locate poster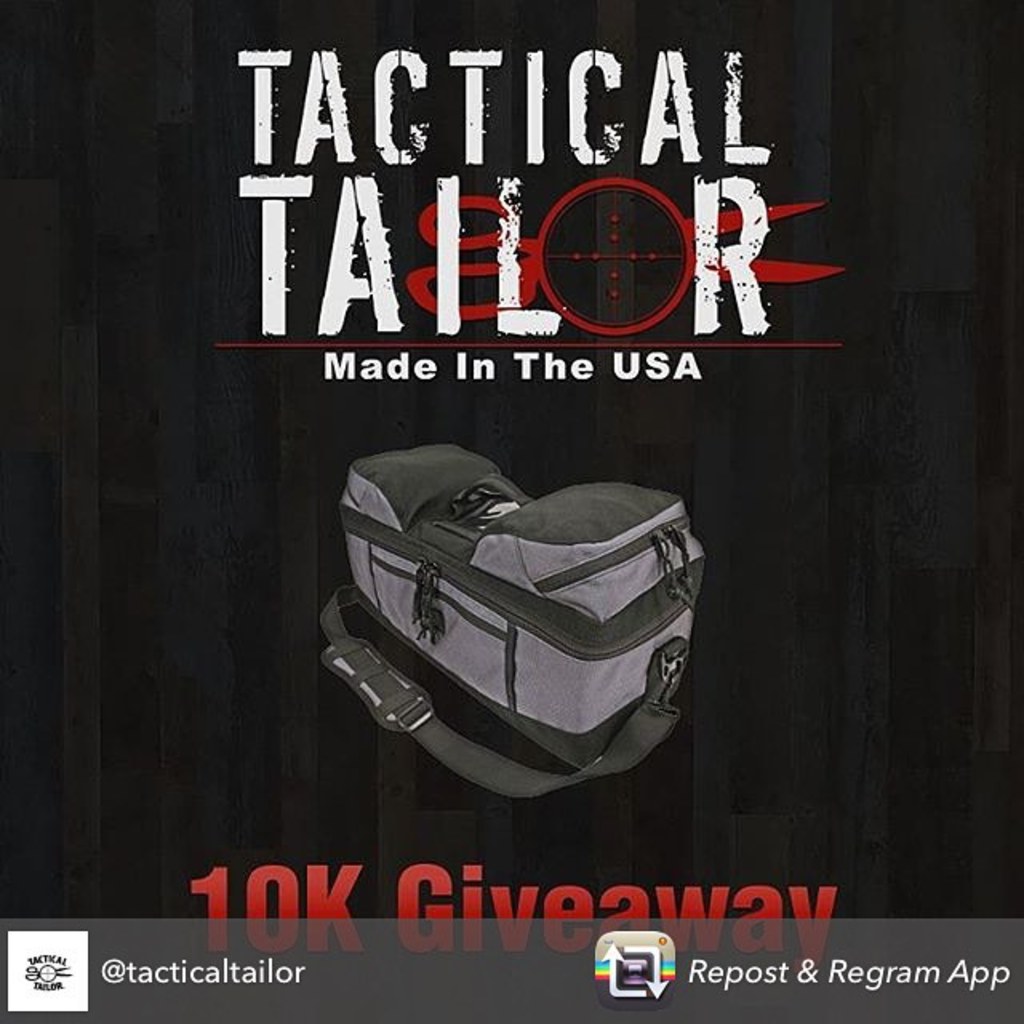
l=0, t=0, r=1022, b=1022
